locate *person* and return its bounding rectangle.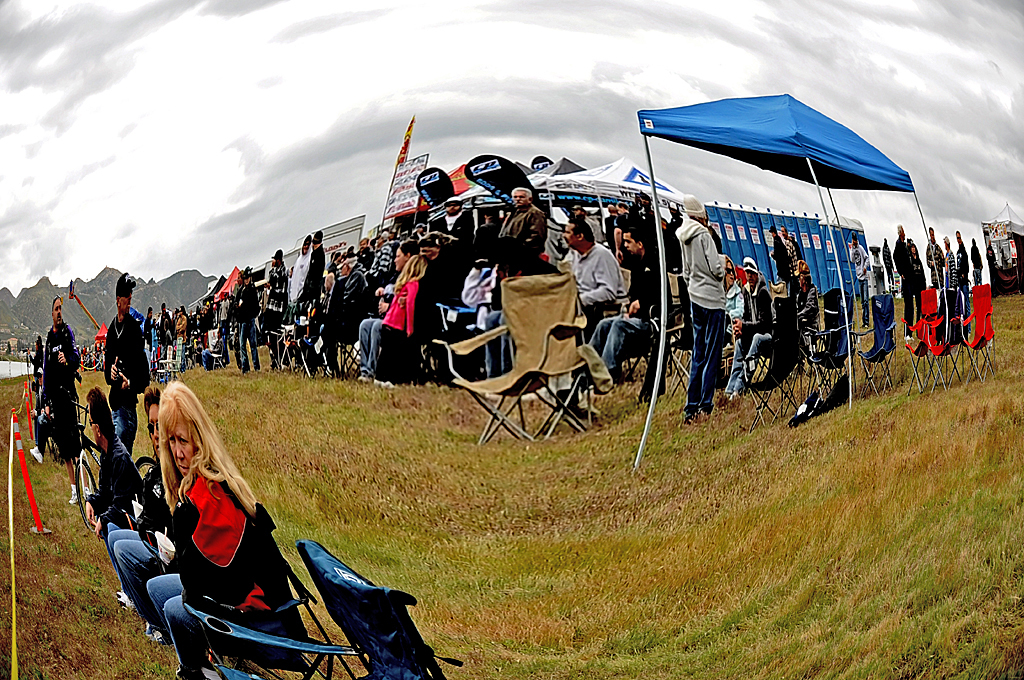
box(667, 188, 733, 425).
